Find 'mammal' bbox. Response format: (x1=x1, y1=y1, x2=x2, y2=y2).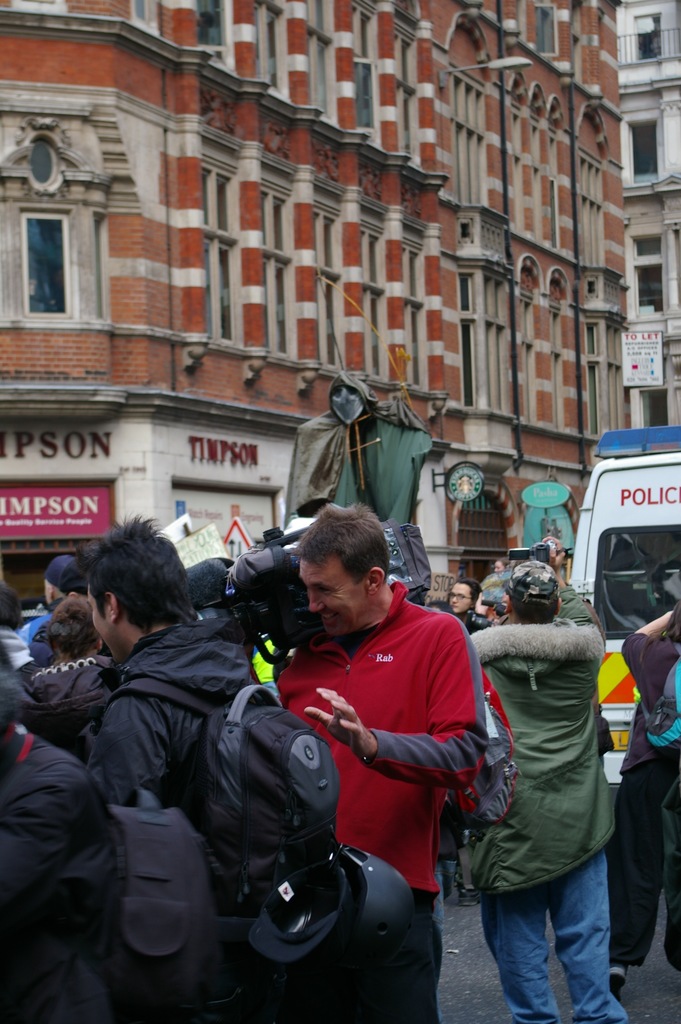
(x1=15, y1=557, x2=60, y2=650).
